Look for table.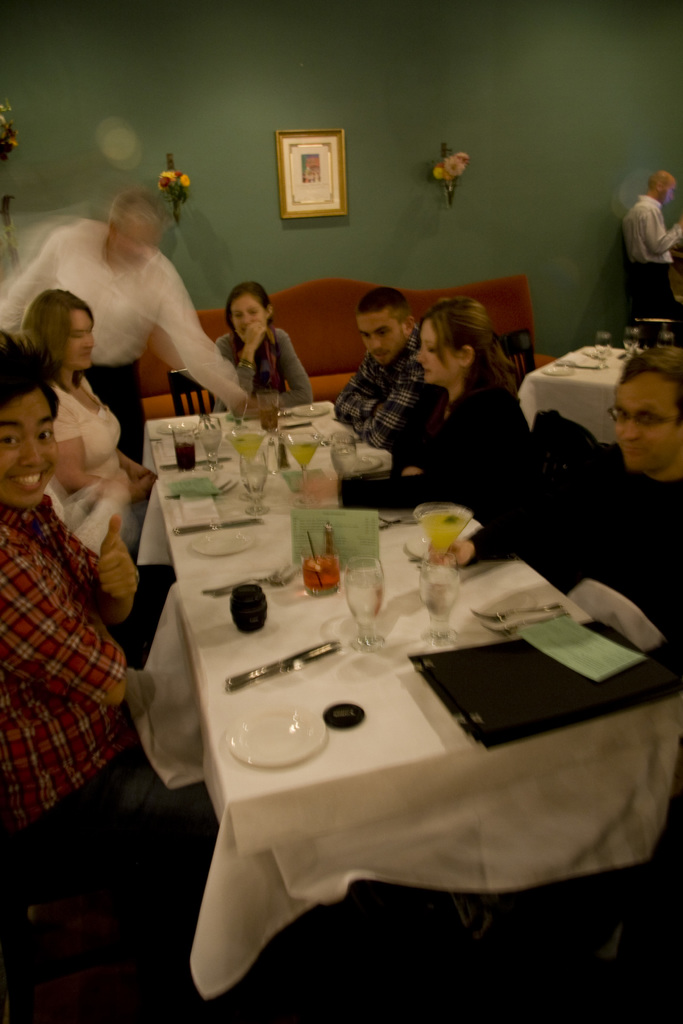
Found: x1=142, y1=404, x2=359, y2=477.
